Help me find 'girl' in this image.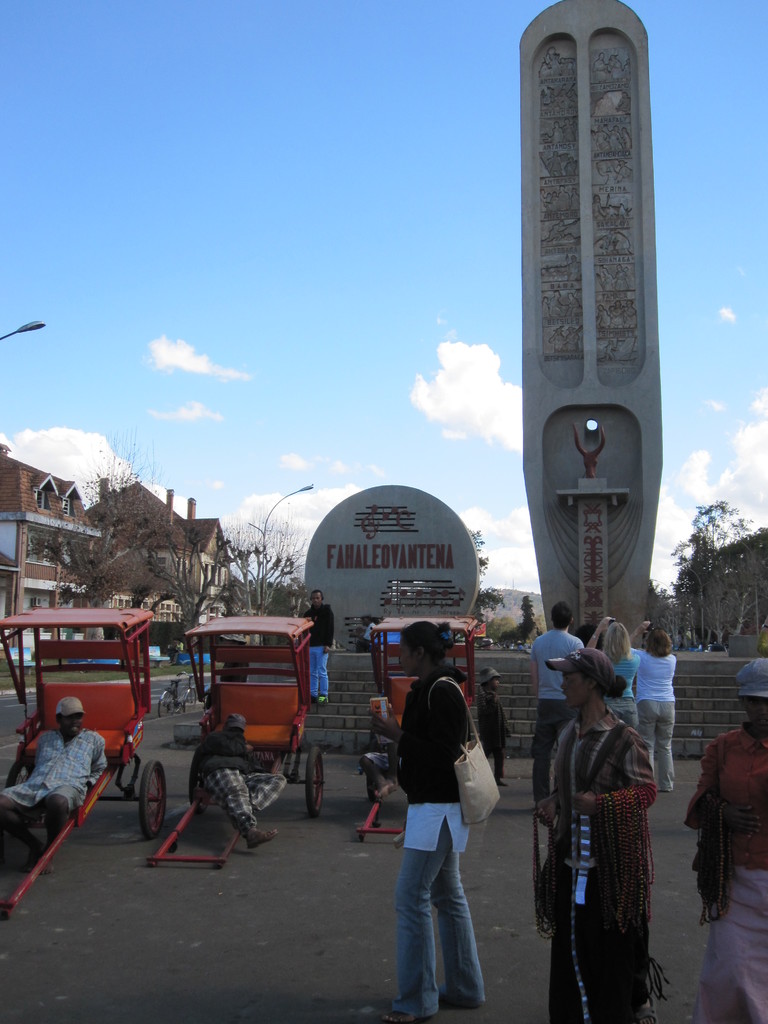
Found it: {"left": 362, "top": 614, "right": 492, "bottom": 1012}.
